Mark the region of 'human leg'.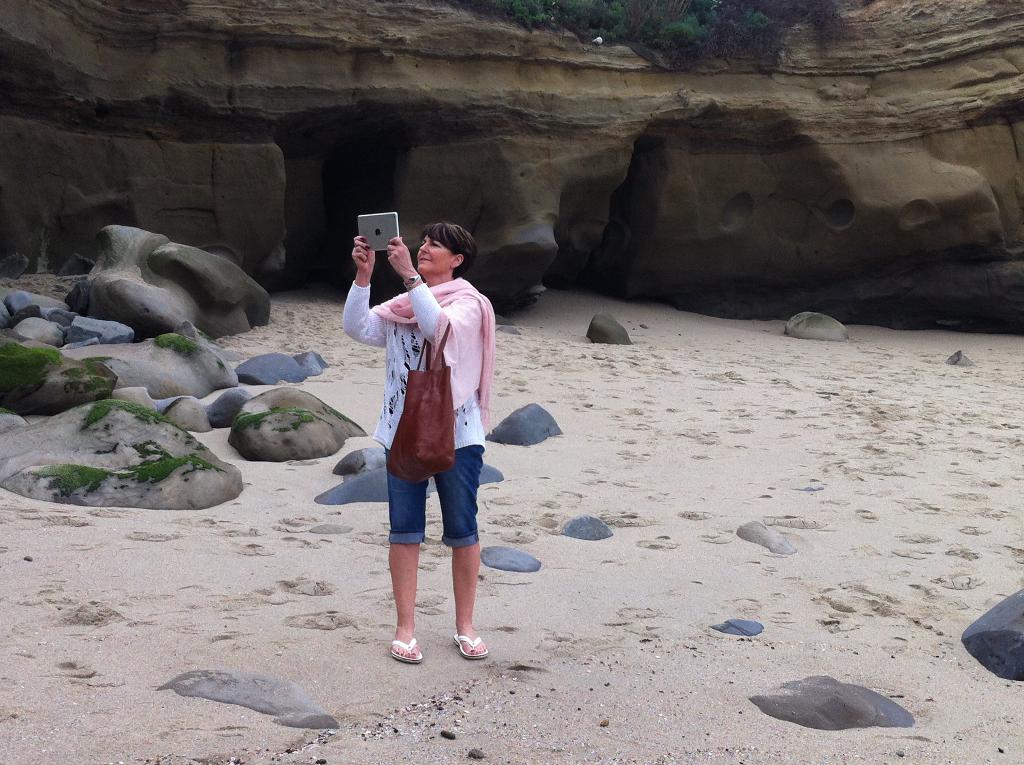
Region: select_region(384, 468, 435, 664).
